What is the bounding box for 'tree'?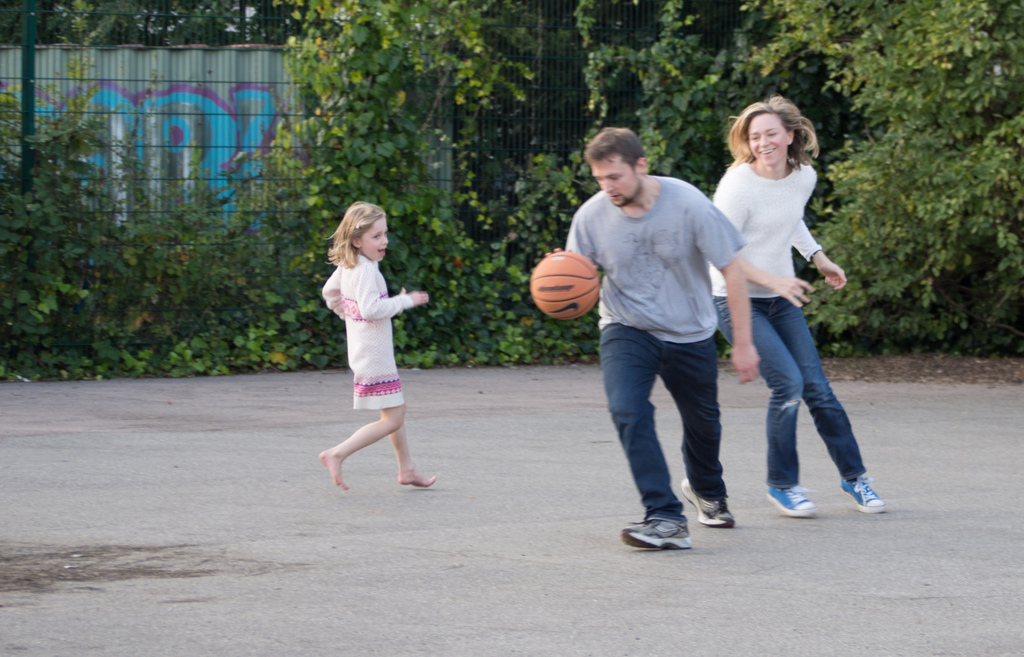
box=[0, 0, 567, 413].
